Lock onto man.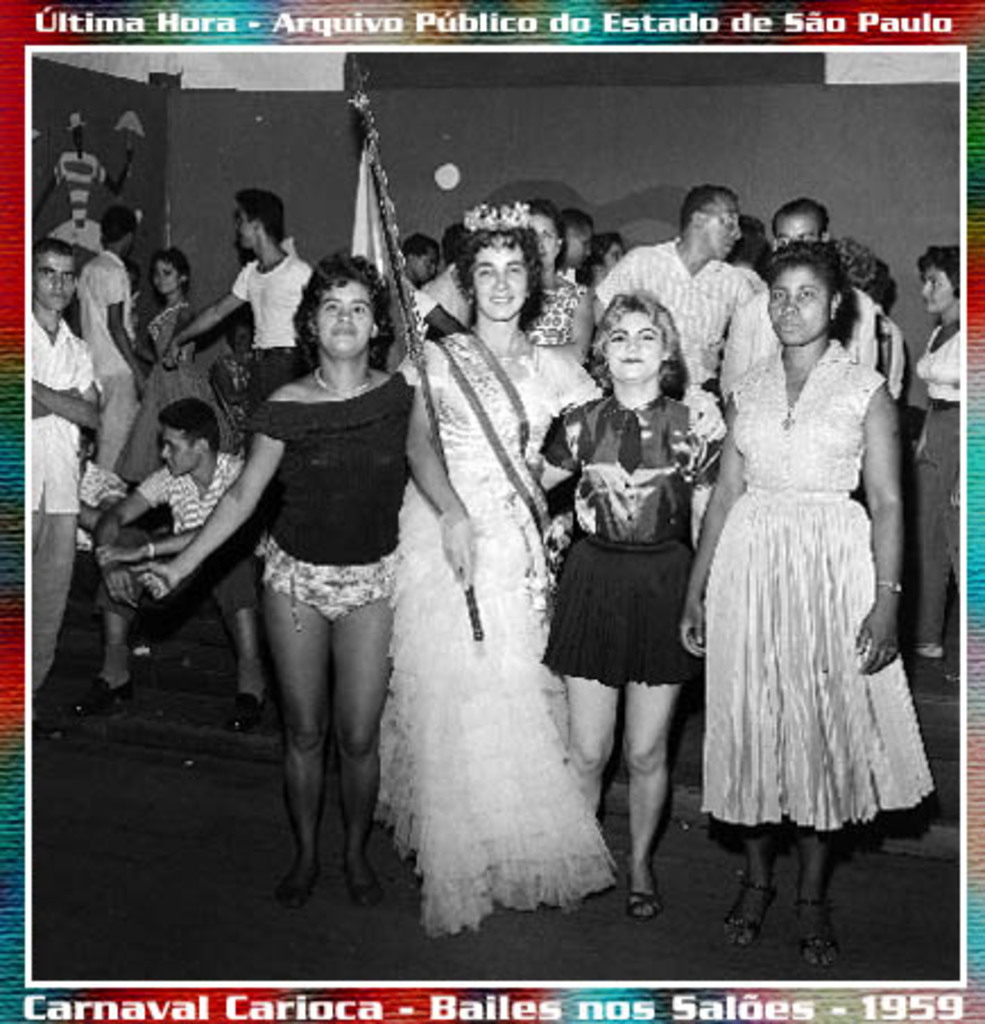
Locked: bbox(591, 177, 756, 408).
